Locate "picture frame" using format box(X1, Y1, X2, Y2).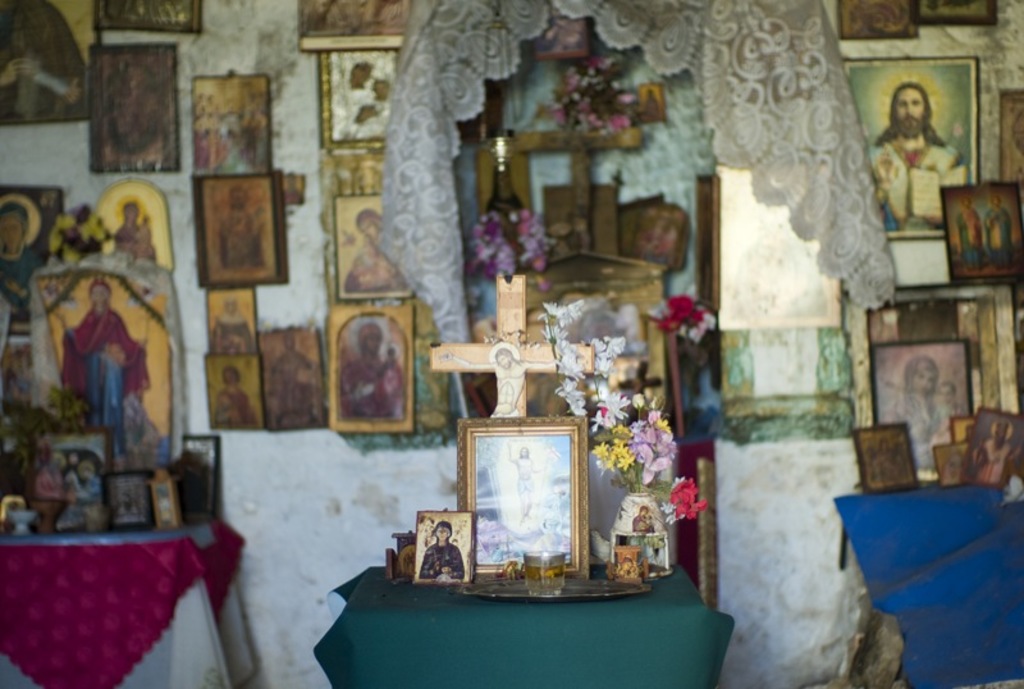
box(90, 33, 184, 178).
